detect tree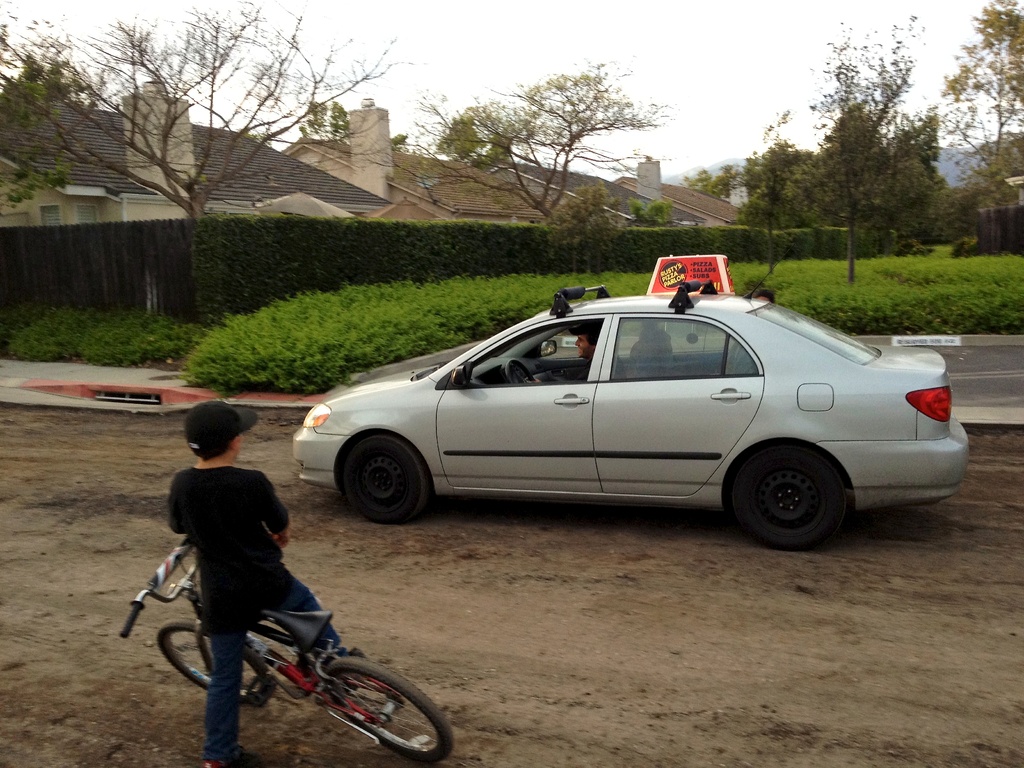
724 139 812 233
